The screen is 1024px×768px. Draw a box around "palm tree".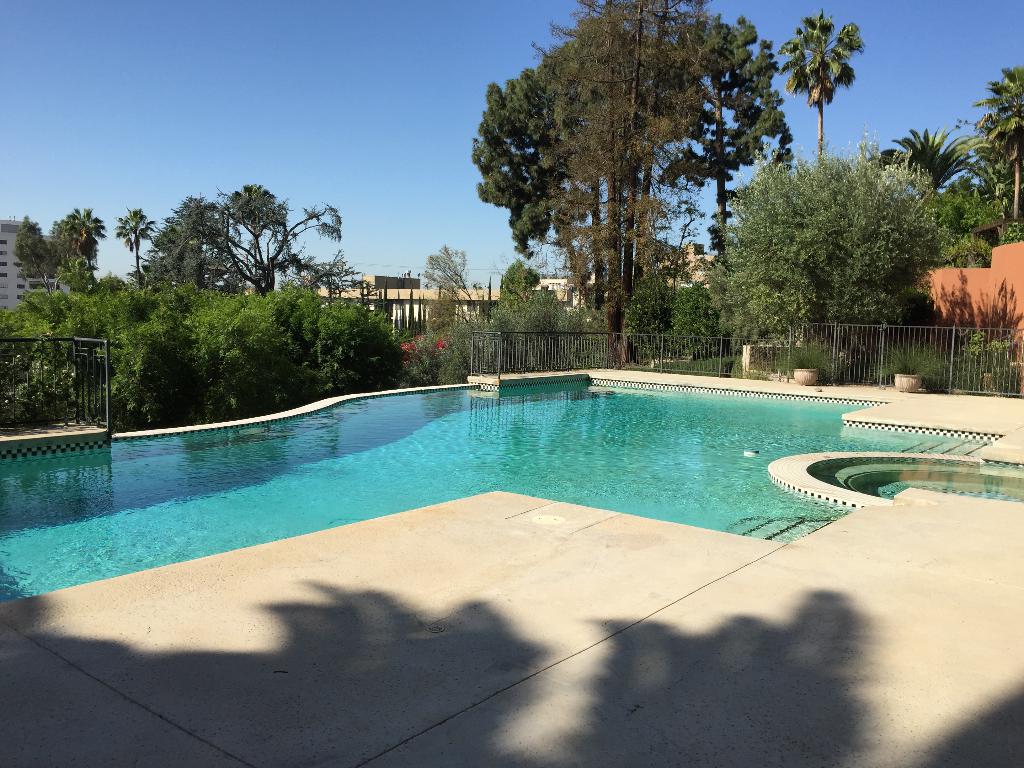
bbox=(797, 24, 868, 137).
